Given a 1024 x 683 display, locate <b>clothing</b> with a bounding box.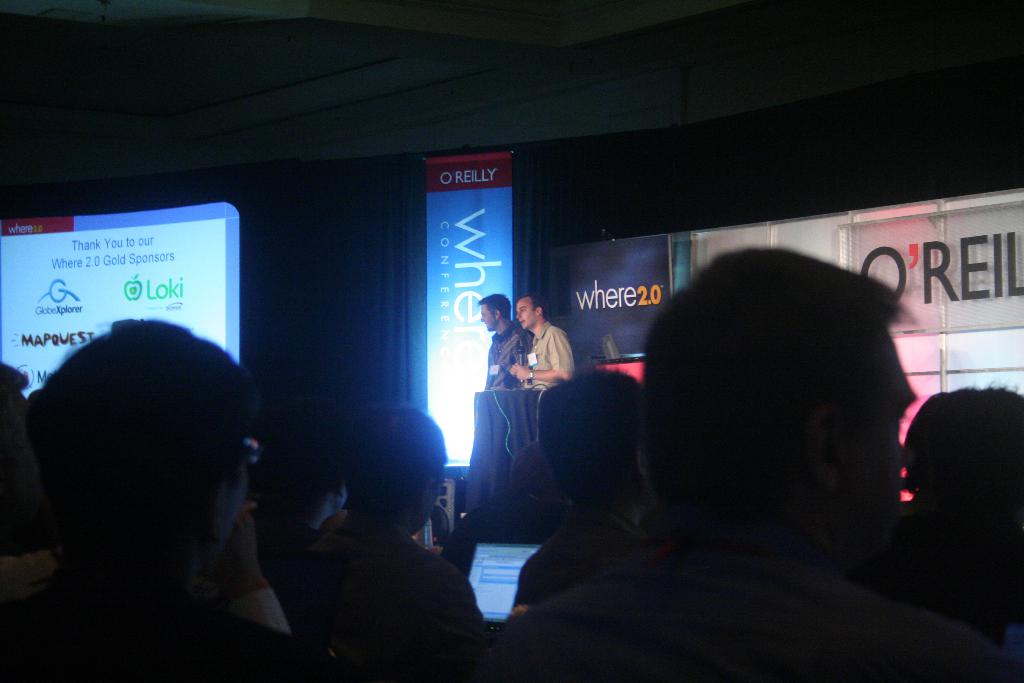
Located: {"left": 482, "top": 518, "right": 1014, "bottom": 682}.
